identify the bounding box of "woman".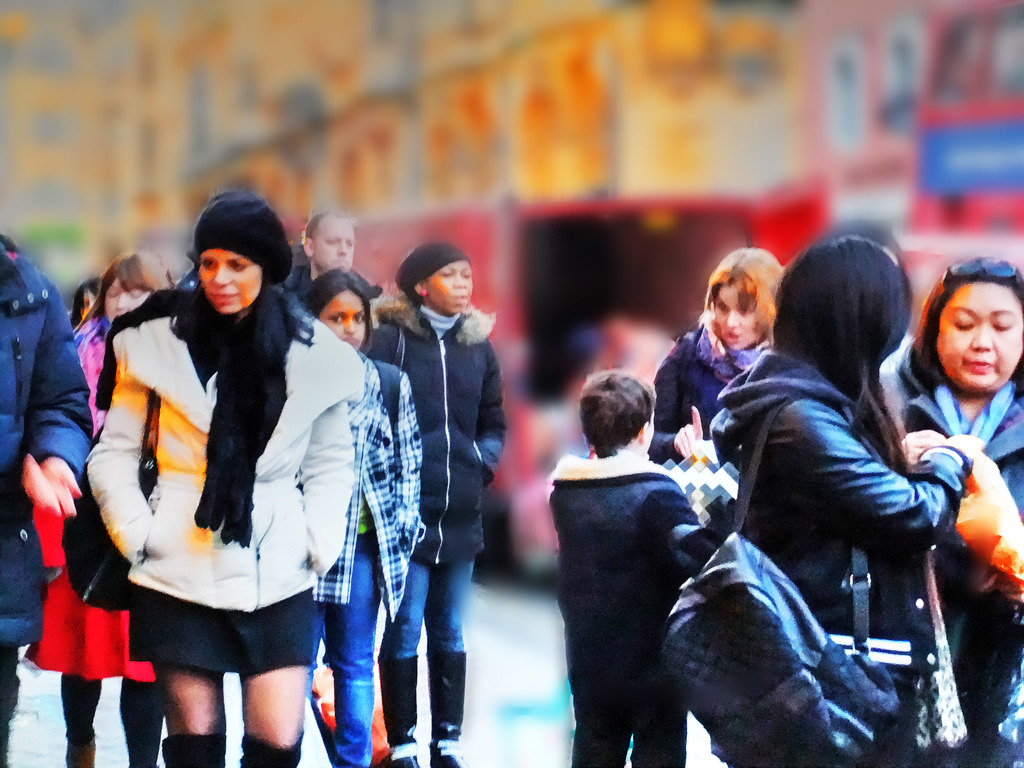
Rect(297, 264, 428, 767).
